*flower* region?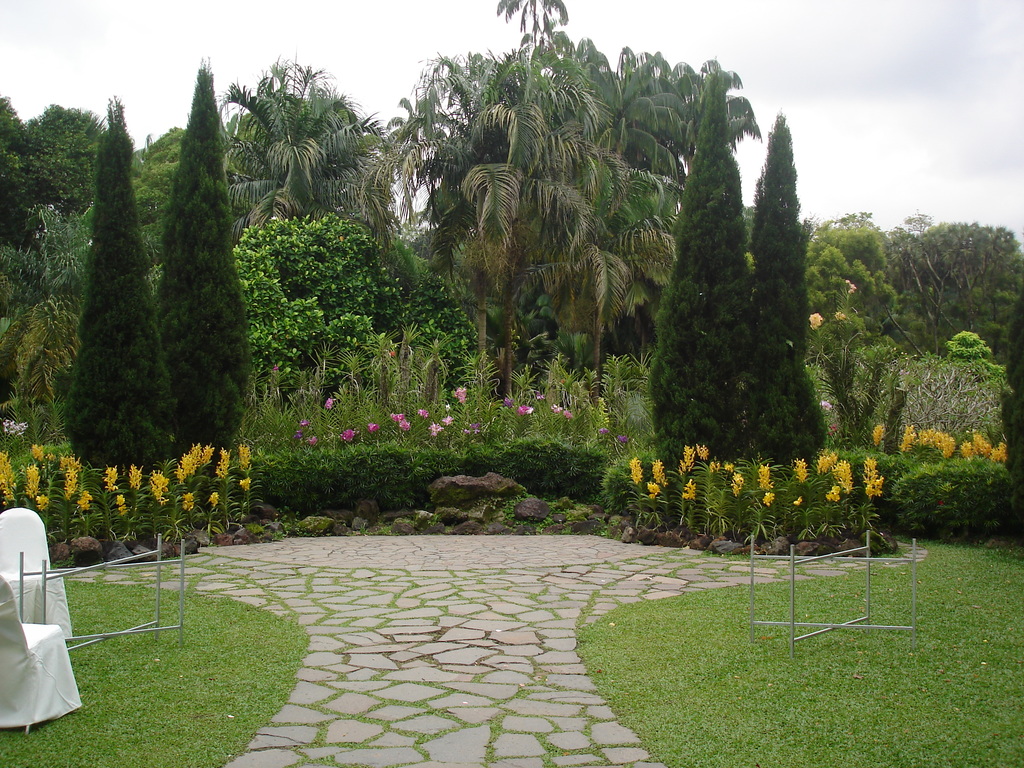
crop(216, 446, 228, 481)
